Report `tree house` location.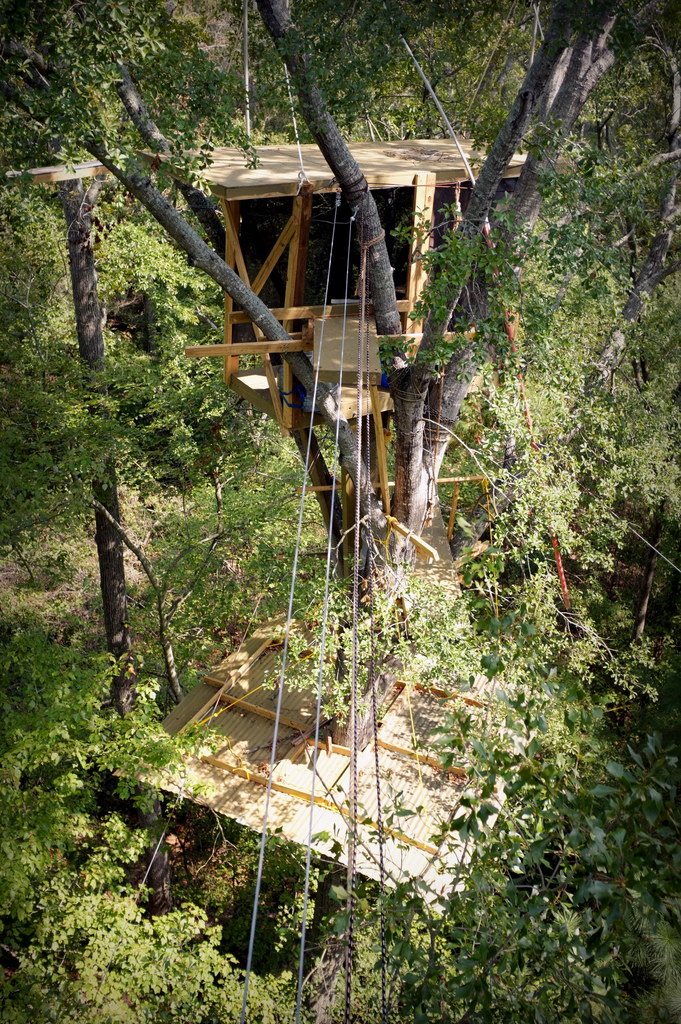
Report: (left=0, top=0, right=577, bottom=558).
